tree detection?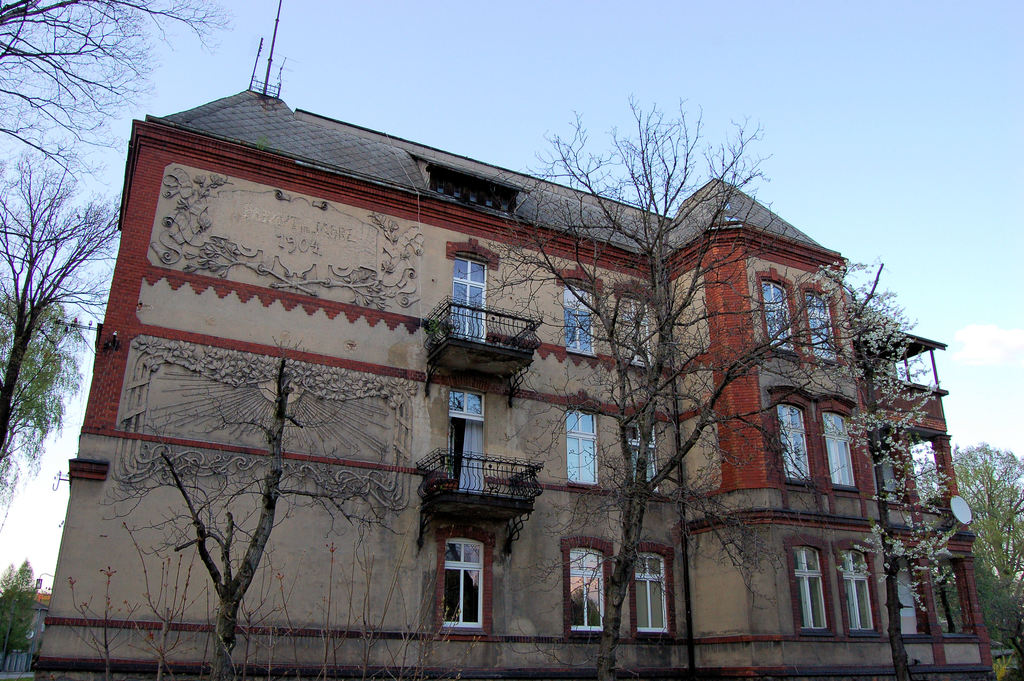
bbox=(0, 0, 235, 193)
